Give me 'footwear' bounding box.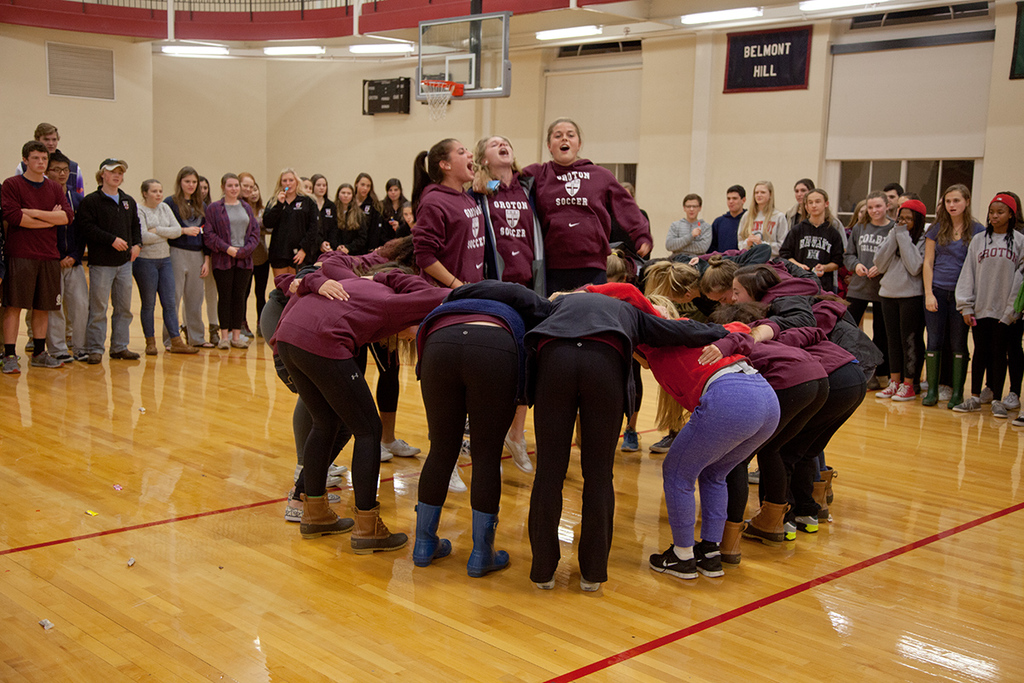
<region>508, 432, 532, 470</region>.
